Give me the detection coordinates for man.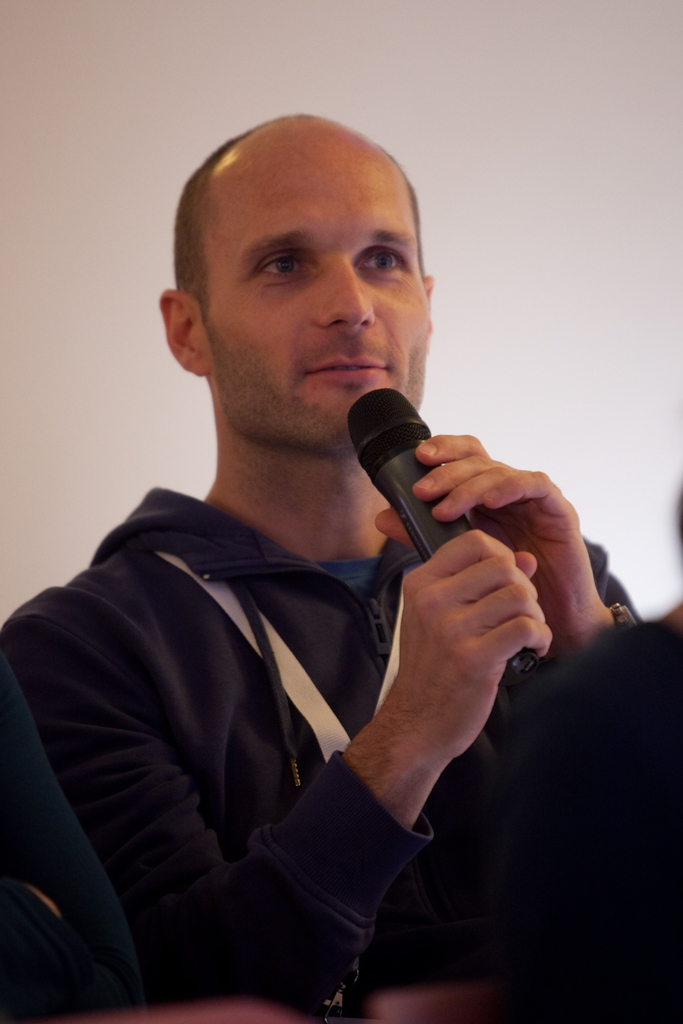
30, 116, 601, 989.
